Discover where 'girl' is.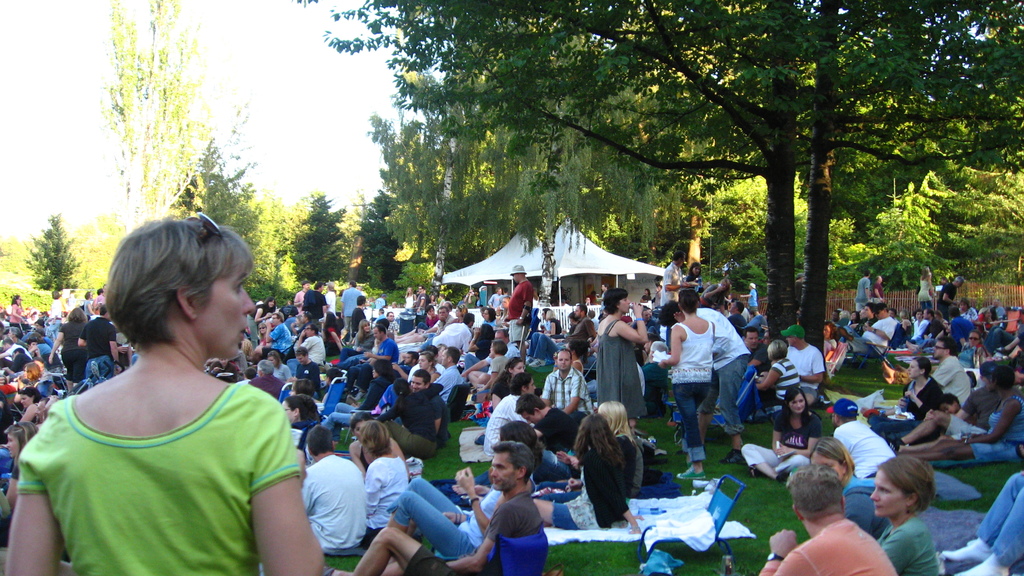
Discovered at (x1=536, y1=400, x2=636, y2=502).
